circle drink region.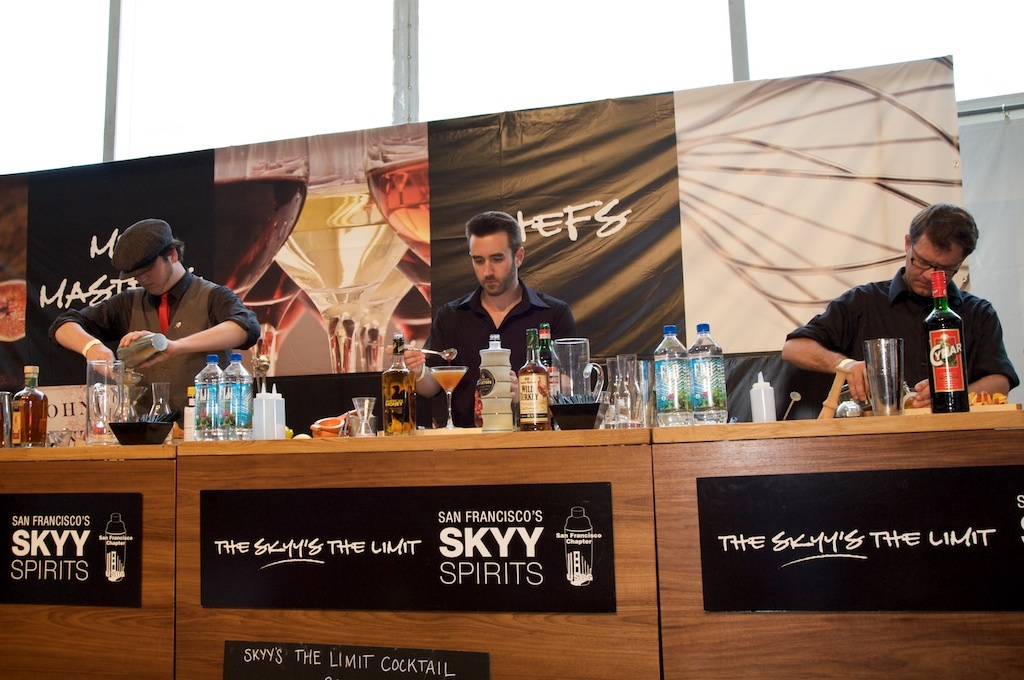
Region: [left=223, top=360, right=255, bottom=444].
